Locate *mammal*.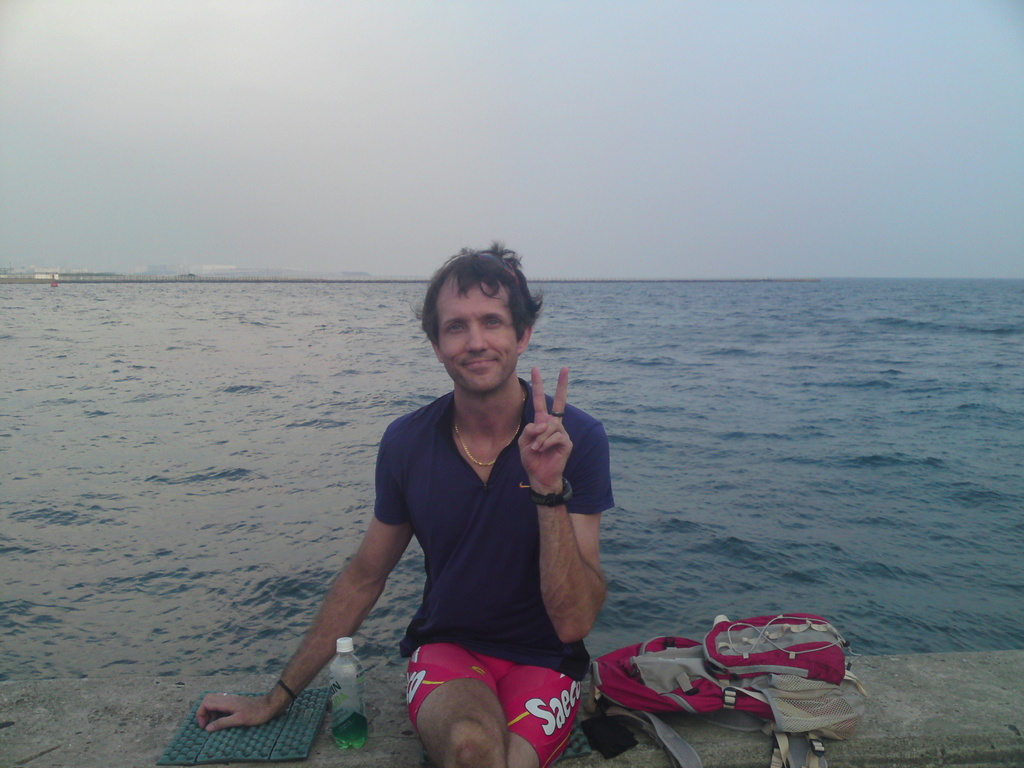
Bounding box: 193/241/614/767.
